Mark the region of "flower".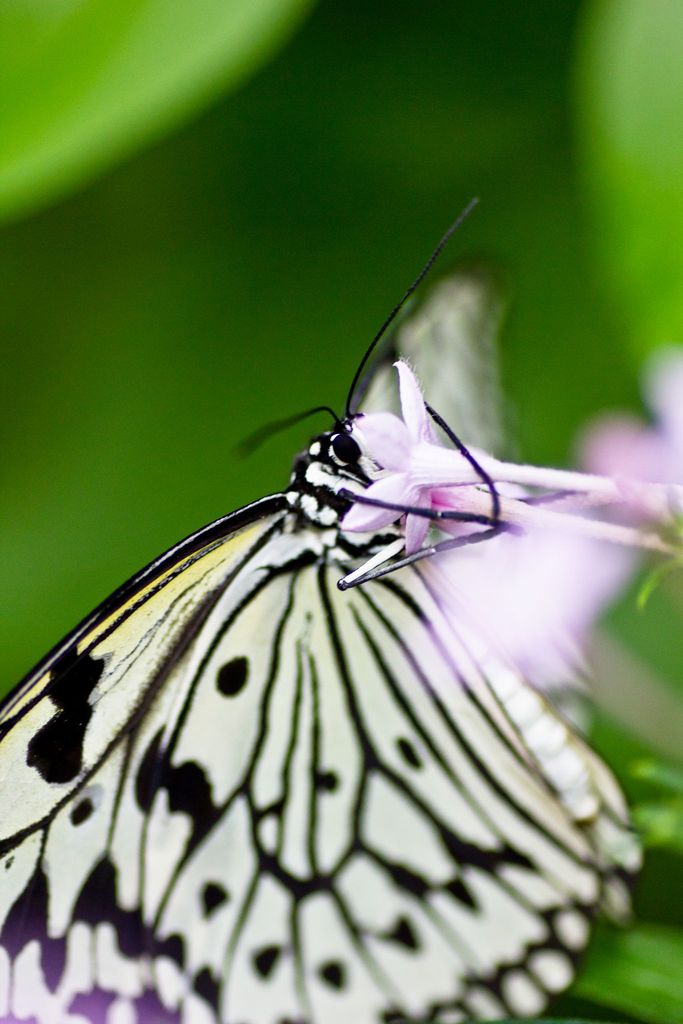
Region: 340 355 600 555.
